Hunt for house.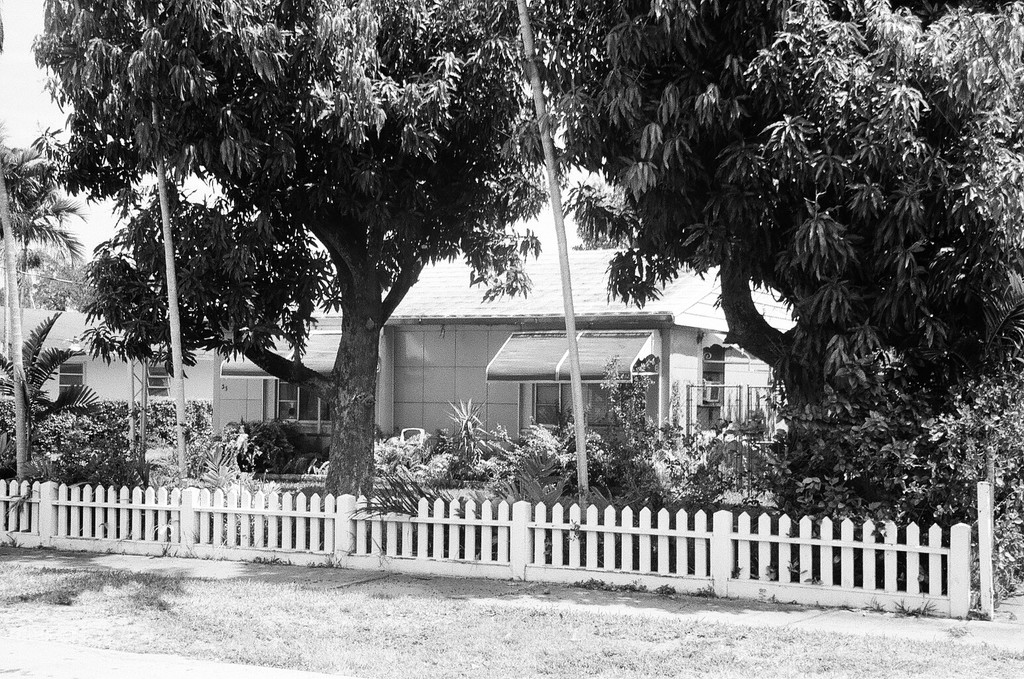
Hunted down at region(213, 134, 792, 440).
